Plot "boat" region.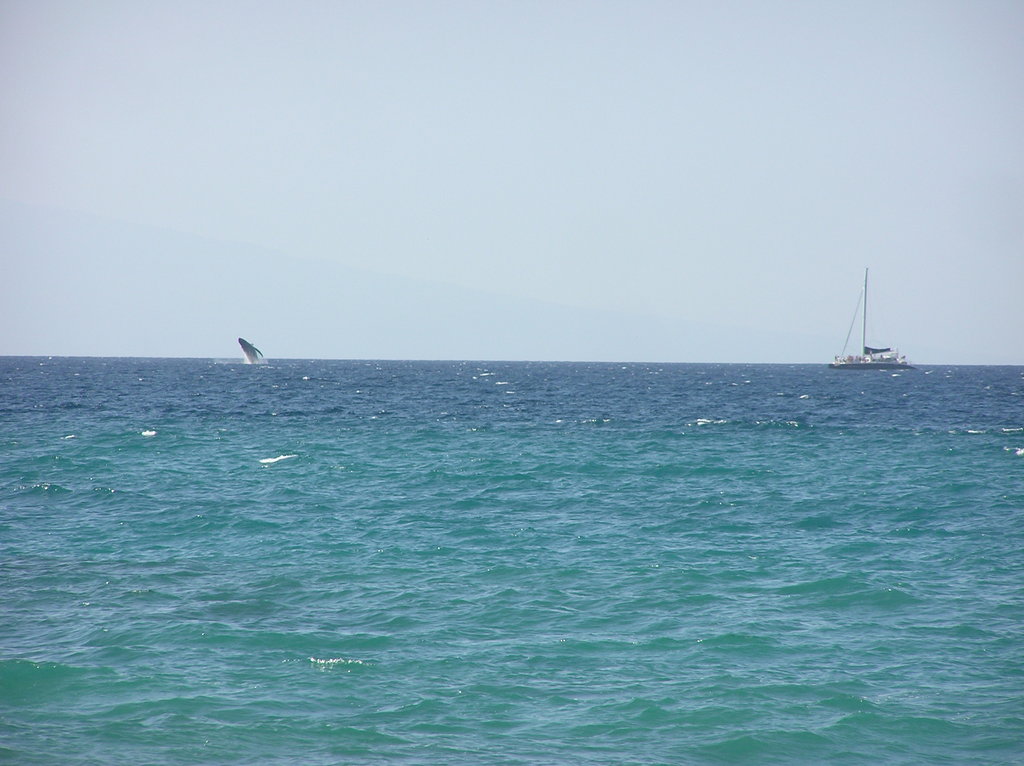
Plotted at bbox(823, 282, 913, 369).
